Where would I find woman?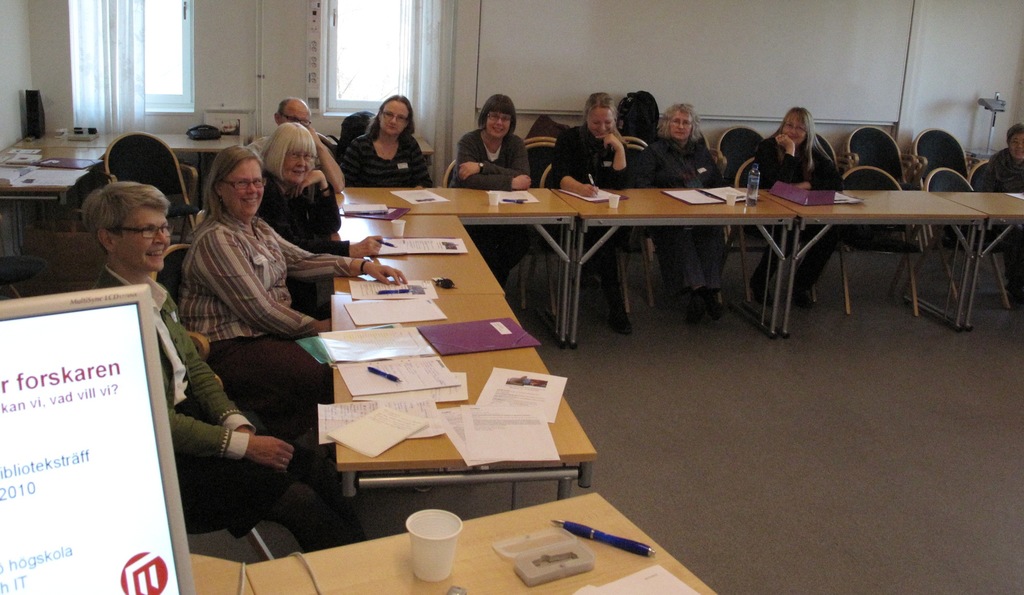
At [545, 90, 637, 327].
